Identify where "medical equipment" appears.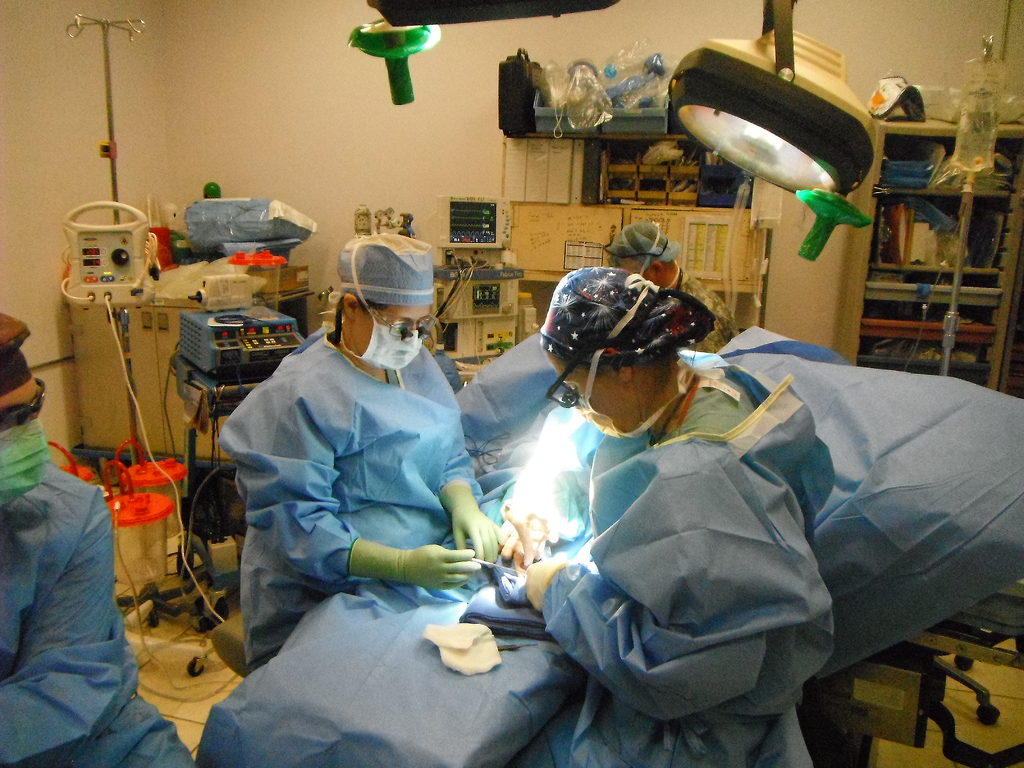
Appears at <box>716,170,765,337</box>.
